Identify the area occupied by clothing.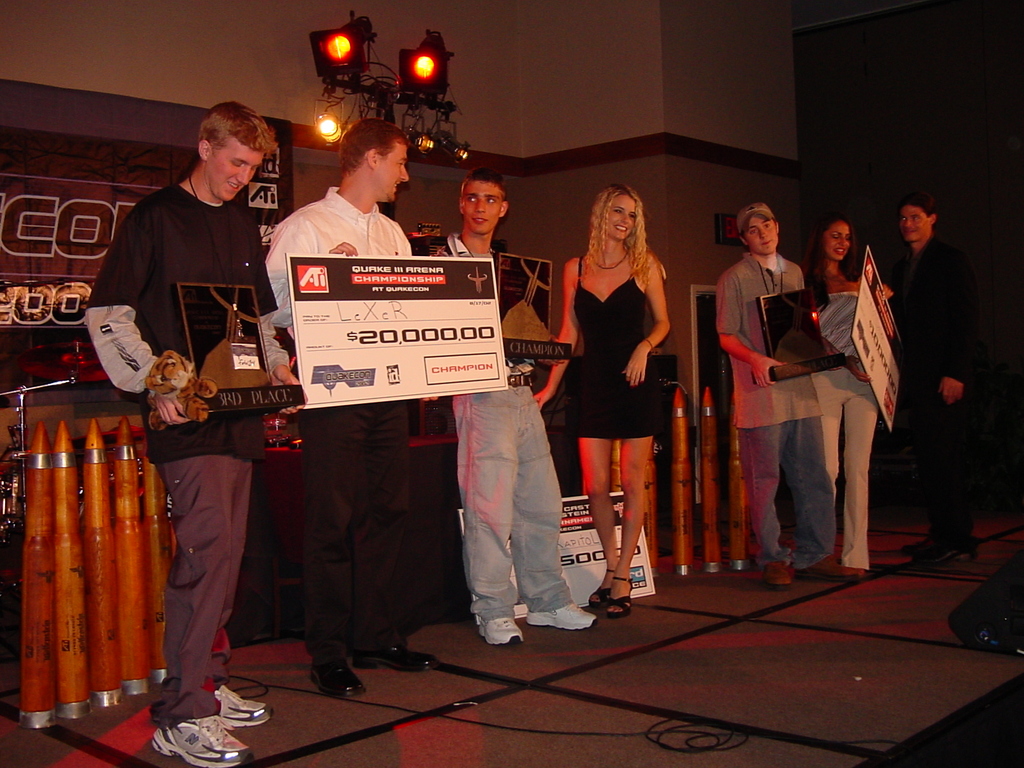
Area: locate(575, 250, 664, 449).
